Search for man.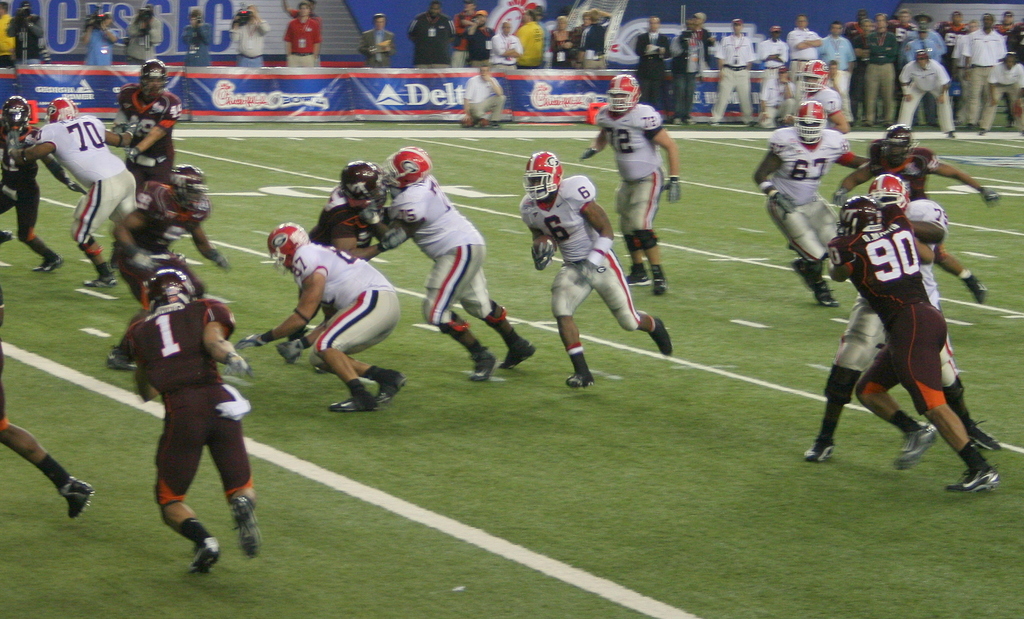
Found at x1=0 y1=99 x2=63 y2=276.
